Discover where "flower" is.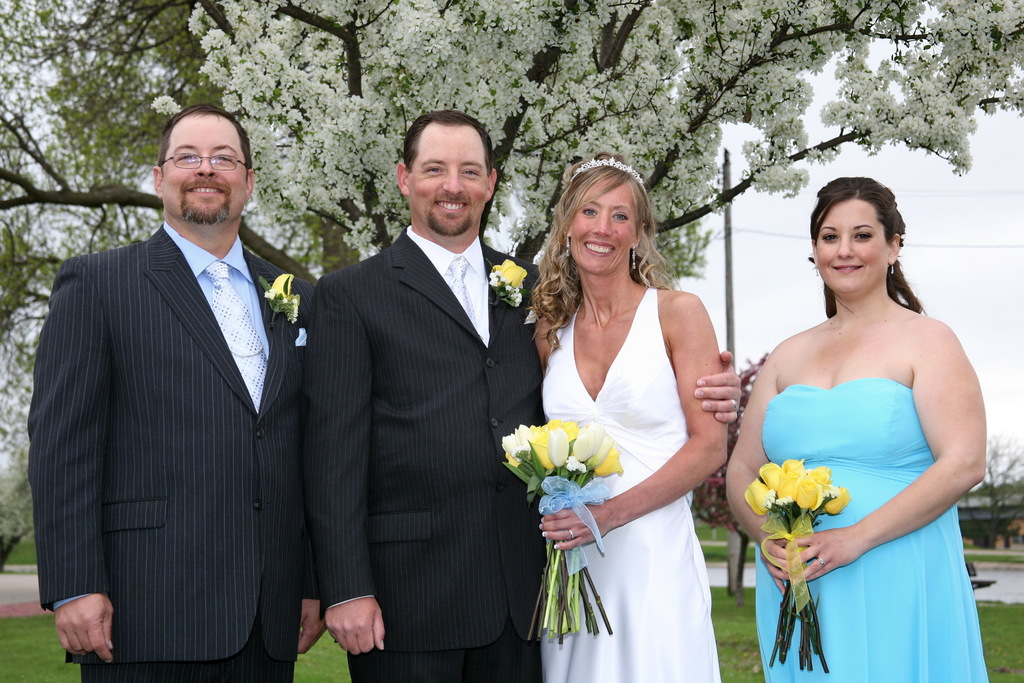
Discovered at 771,479,796,508.
